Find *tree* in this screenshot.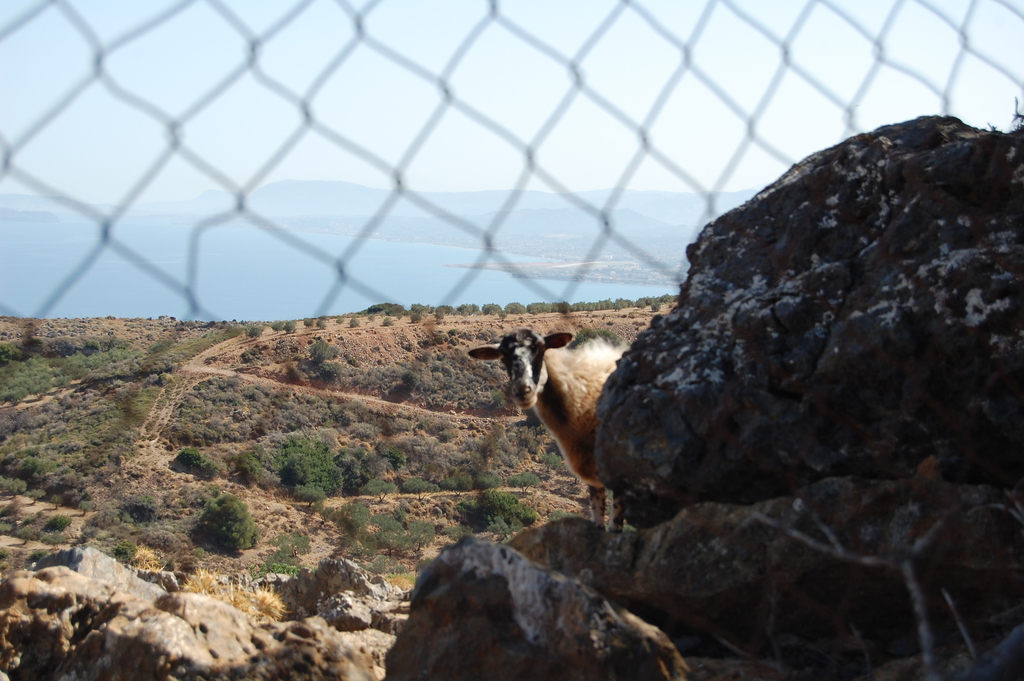
The bounding box for *tree* is left=379, top=304, right=388, bottom=319.
